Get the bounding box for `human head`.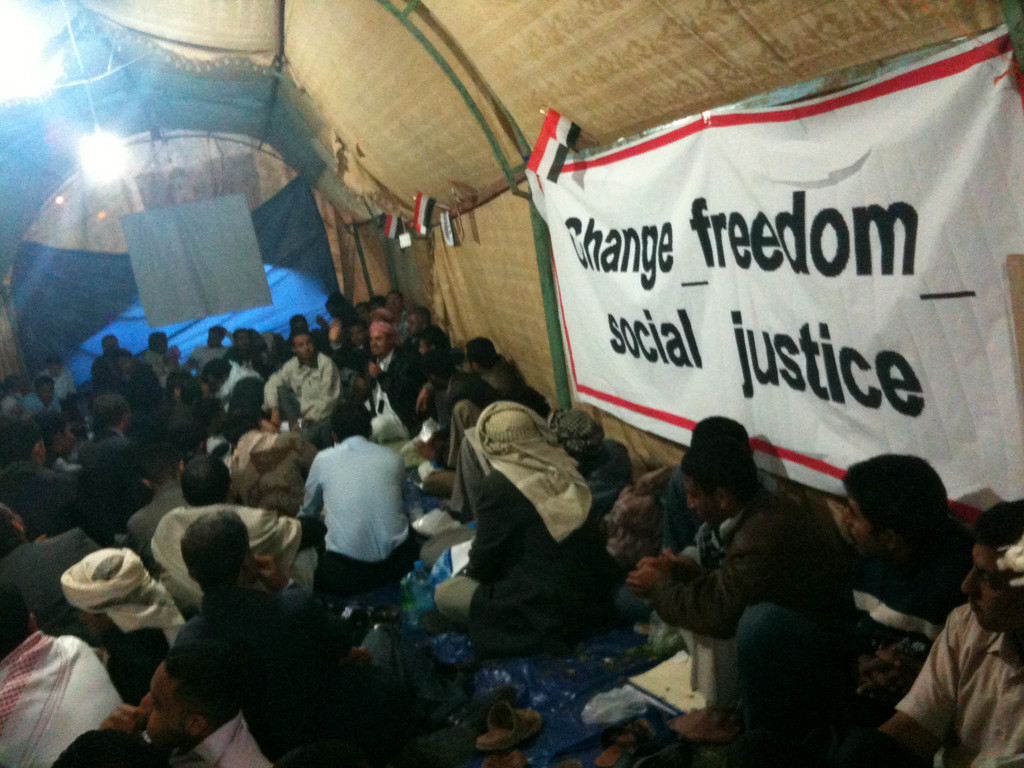
(left=231, top=328, right=252, bottom=355).
